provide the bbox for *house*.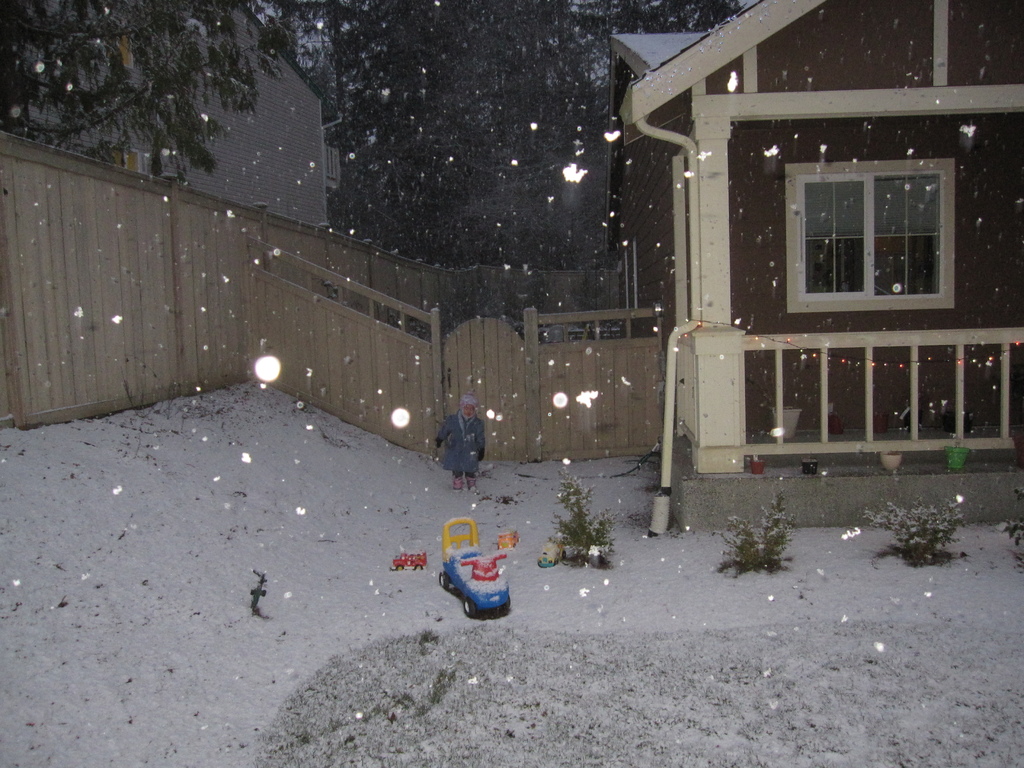
4/29/326/383.
